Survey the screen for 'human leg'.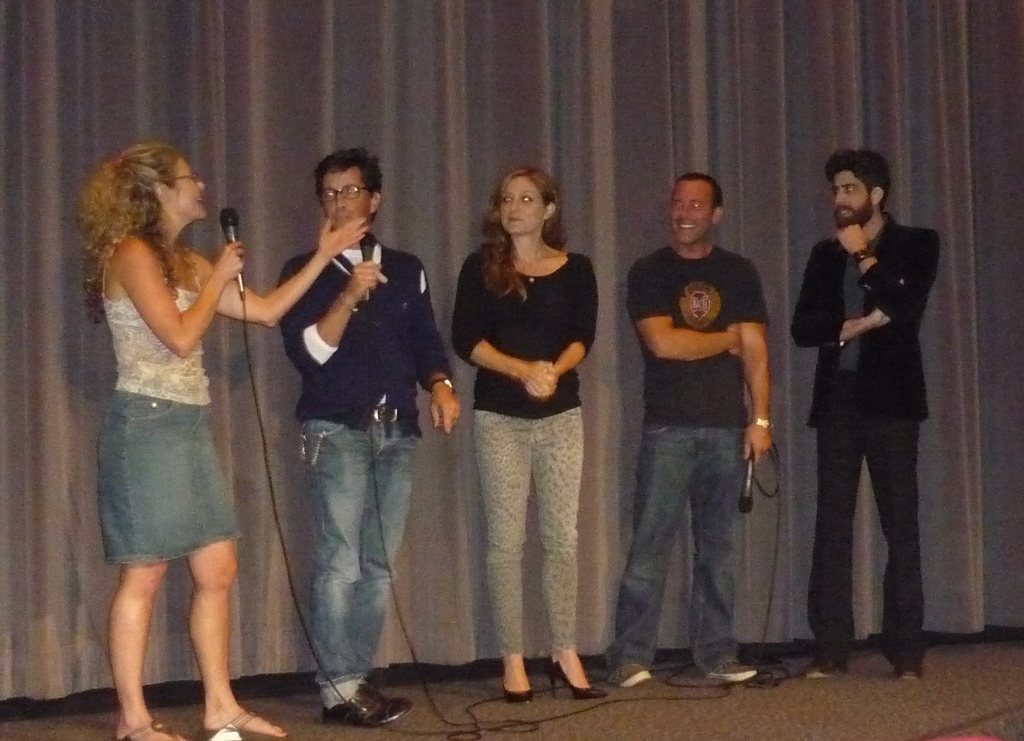
Survey found: Rect(800, 418, 867, 676).
